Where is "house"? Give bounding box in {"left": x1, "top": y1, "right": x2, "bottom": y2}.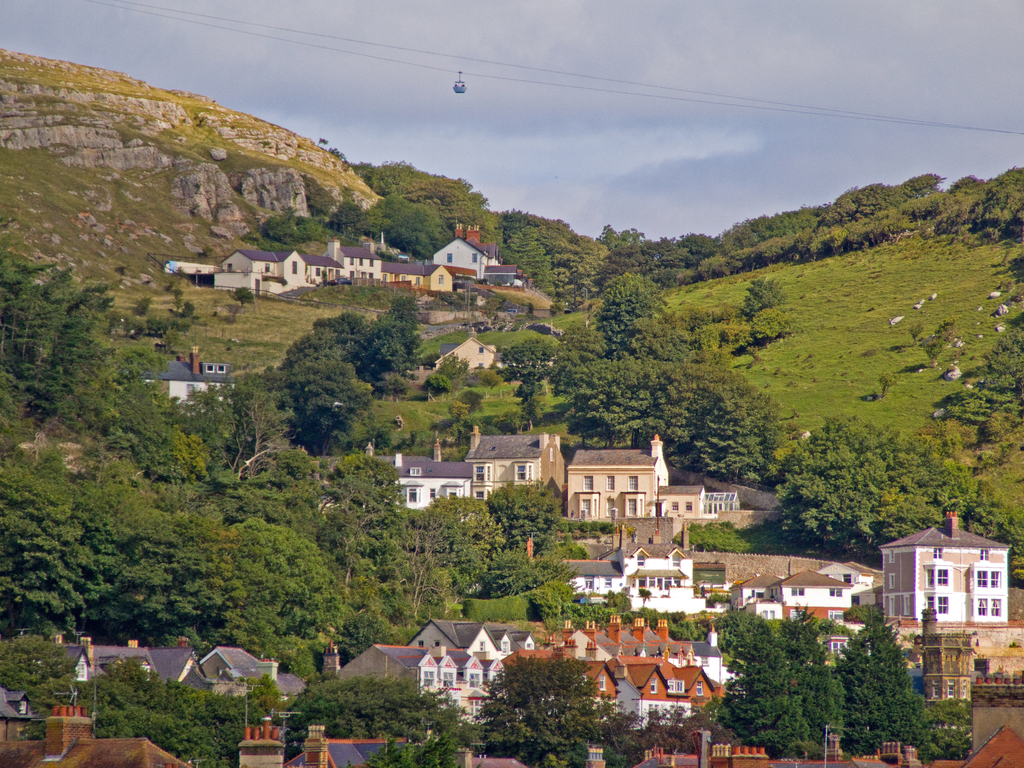
{"left": 877, "top": 512, "right": 1021, "bottom": 632}.
